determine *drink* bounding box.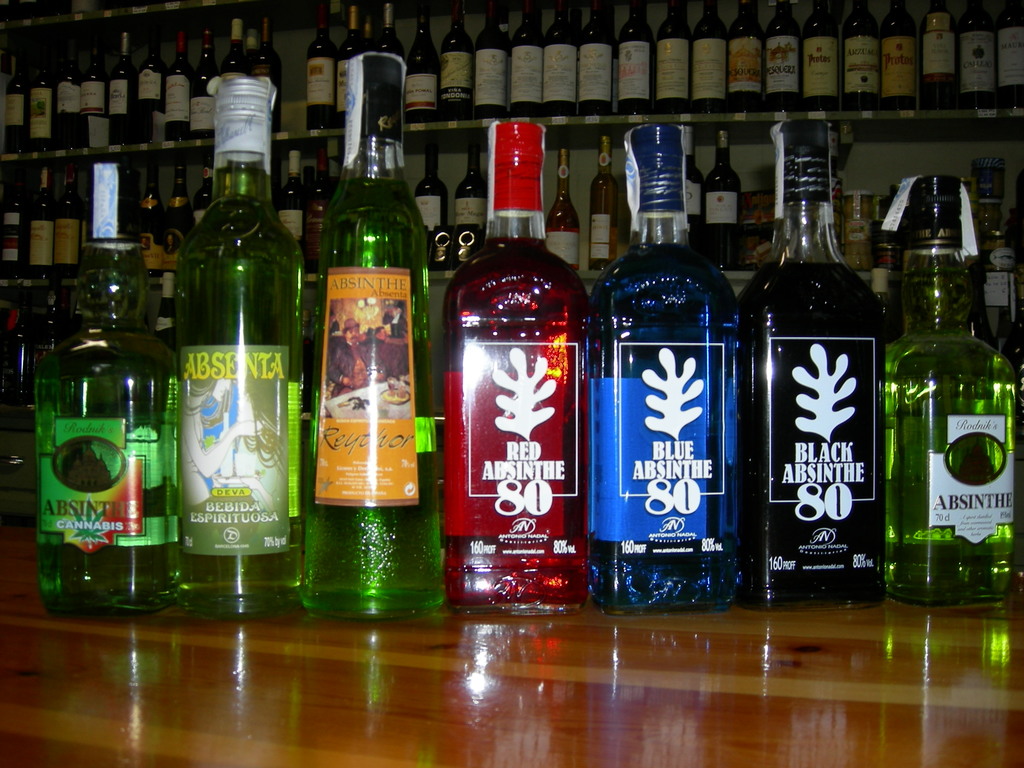
Determined: pyautogui.locateOnScreen(378, 3, 404, 52).
